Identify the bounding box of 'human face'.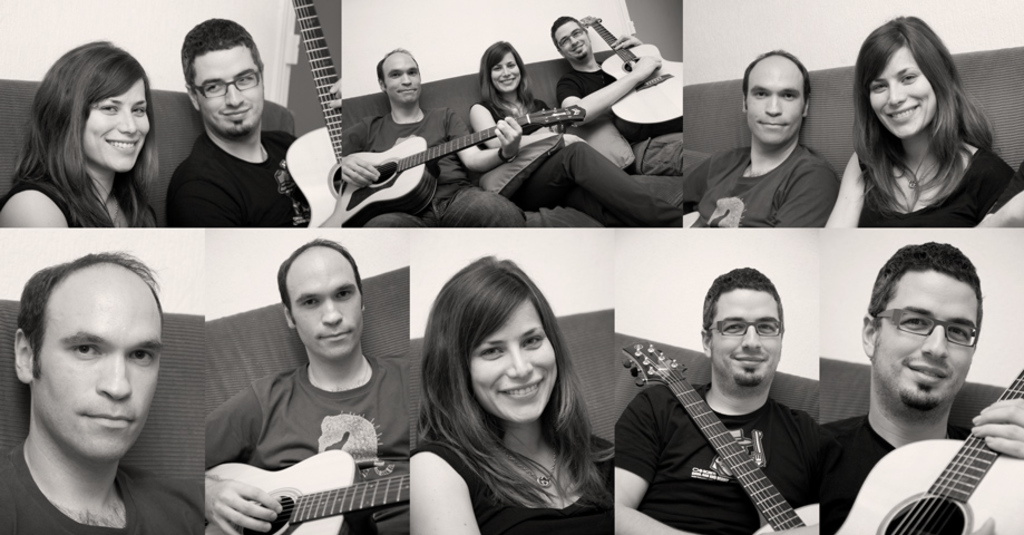
select_region(81, 77, 150, 171).
